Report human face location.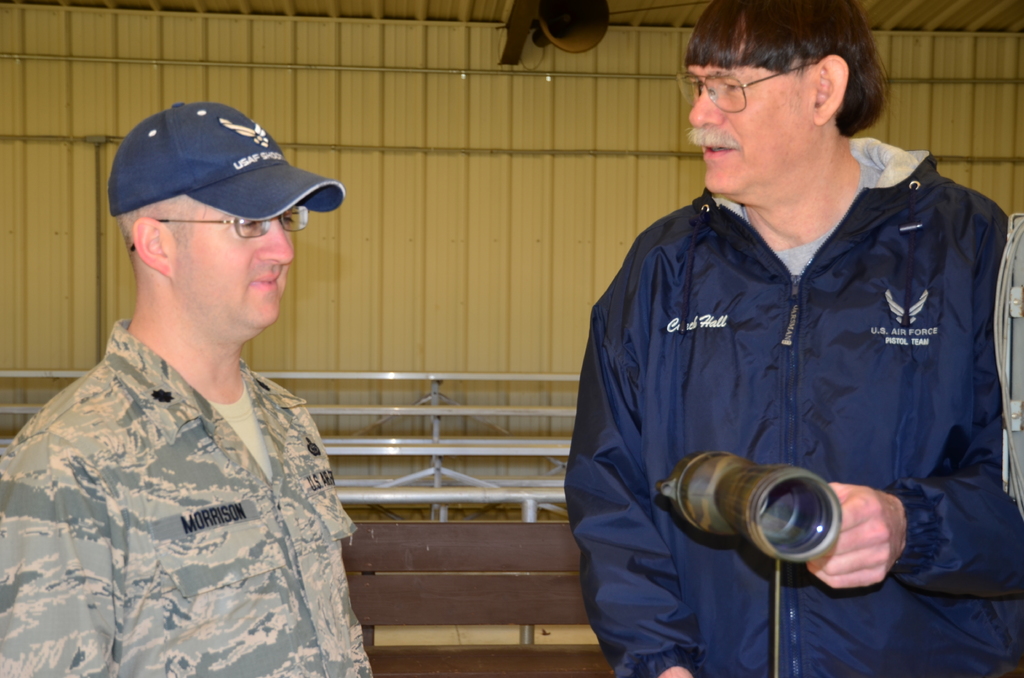
Report: (left=166, top=198, right=298, bottom=335).
